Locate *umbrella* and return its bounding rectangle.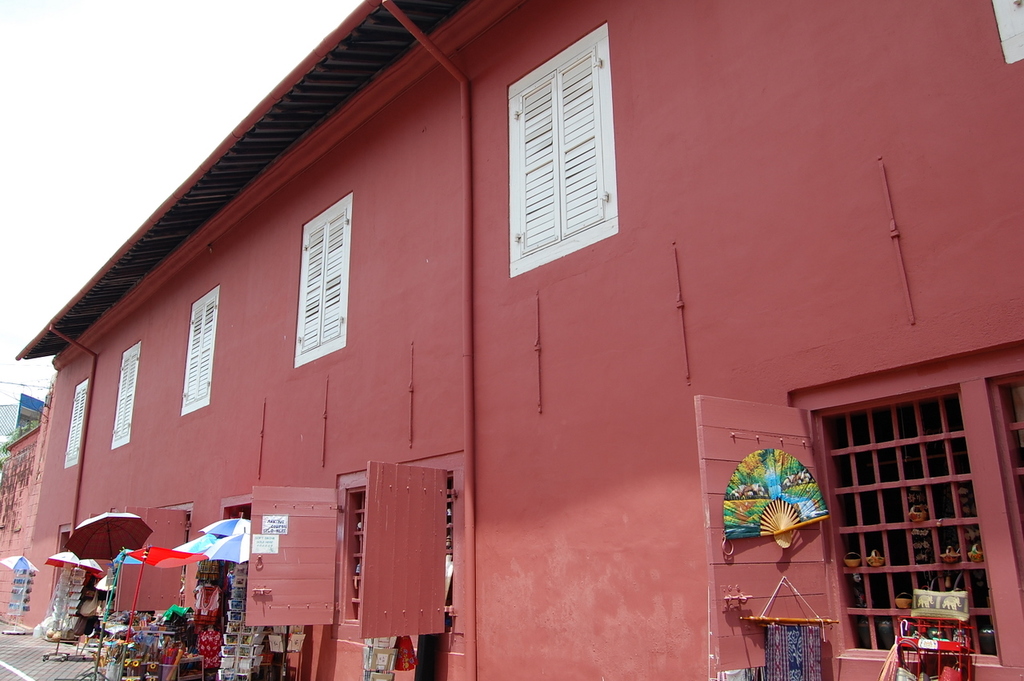
bbox=(198, 524, 253, 567).
